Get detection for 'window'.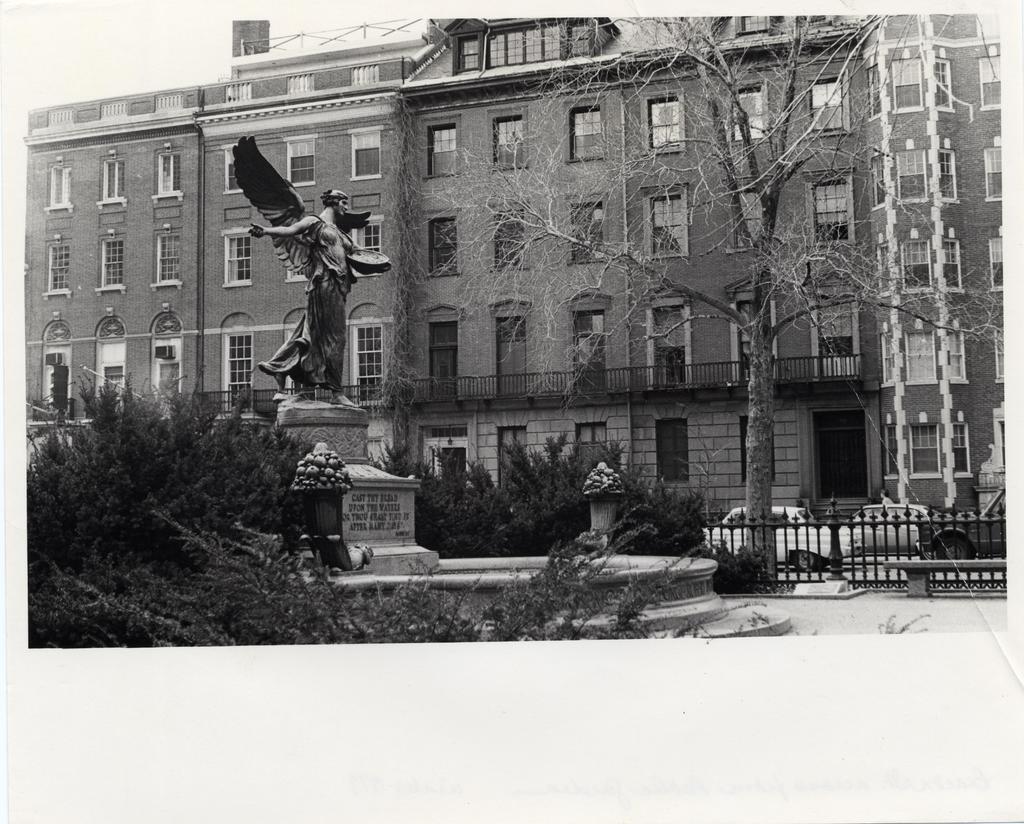
Detection: rect(952, 421, 967, 474).
